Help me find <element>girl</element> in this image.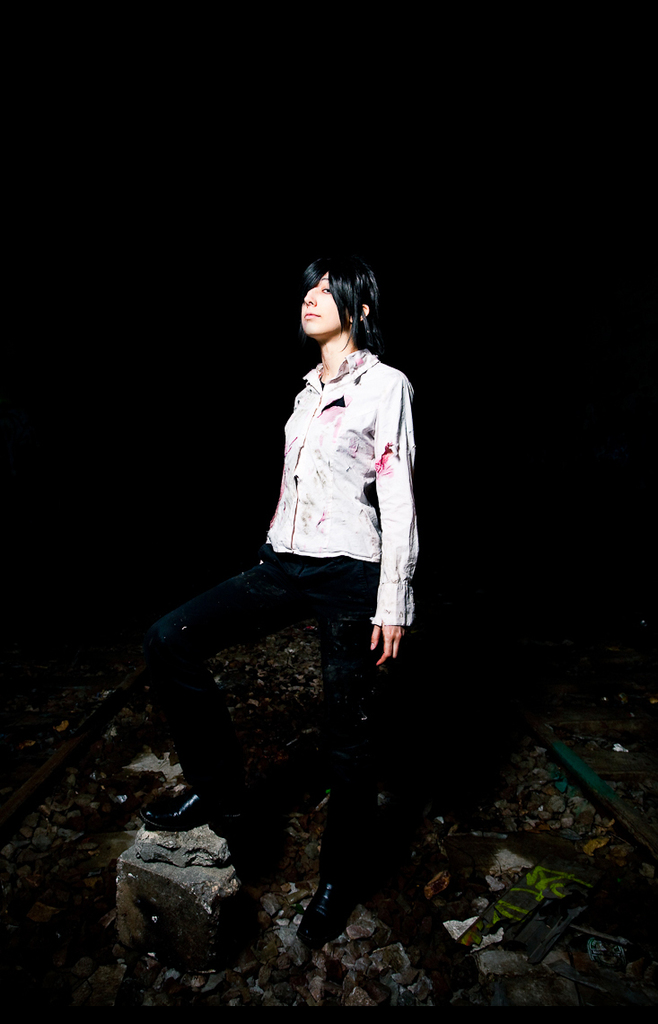
Found it: x1=137 y1=247 x2=428 y2=949.
